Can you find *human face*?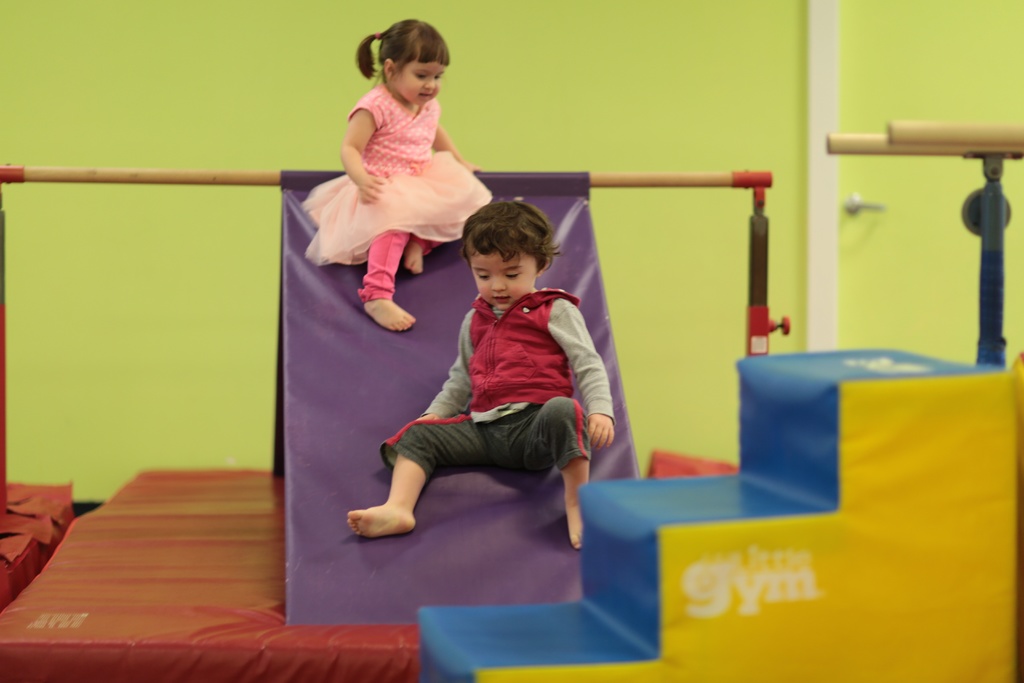
Yes, bounding box: (x1=470, y1=252, x2=537, y2=312).
